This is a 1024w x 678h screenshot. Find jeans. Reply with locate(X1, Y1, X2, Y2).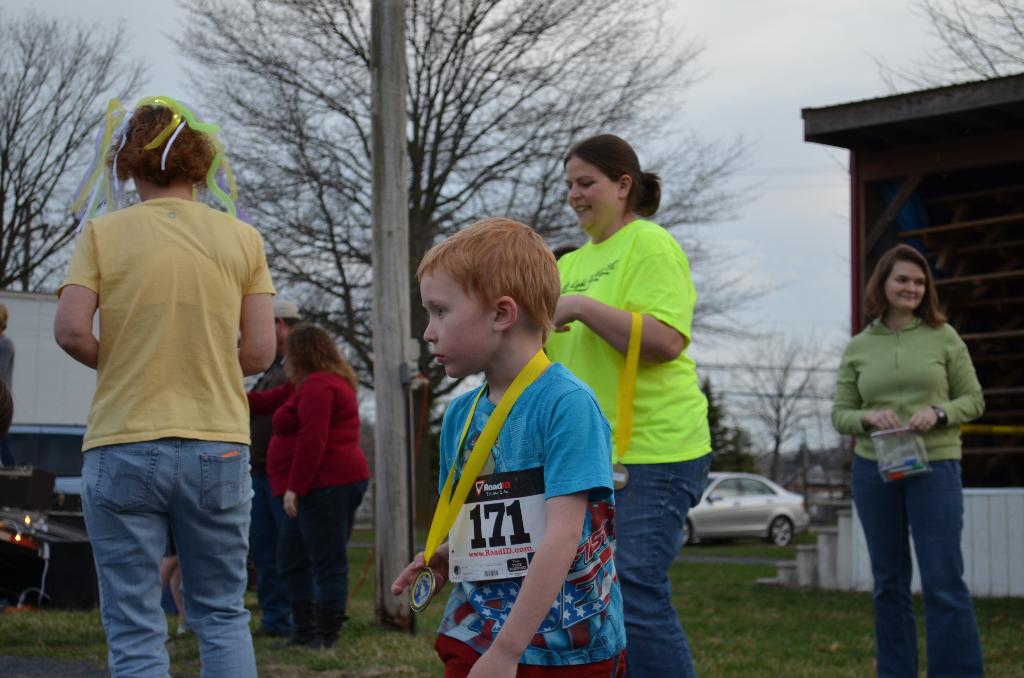
locate(616, 458, 710, 677).
